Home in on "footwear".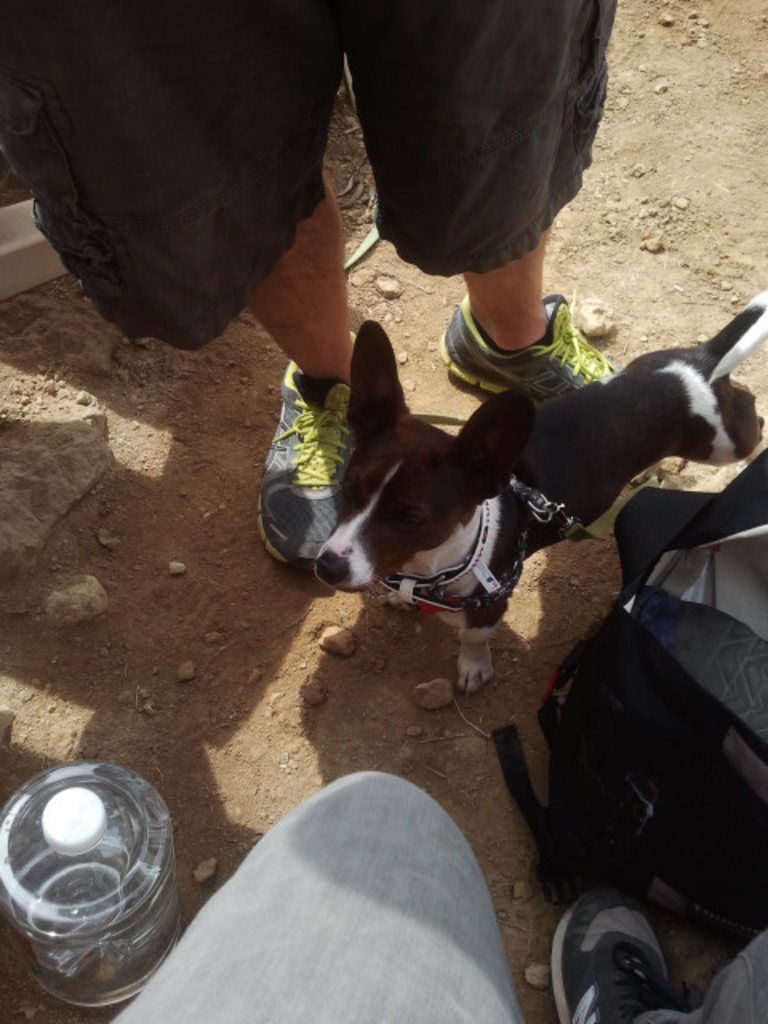
Homed in at <bbox>554, 894, 678, 1022</bbox>.
